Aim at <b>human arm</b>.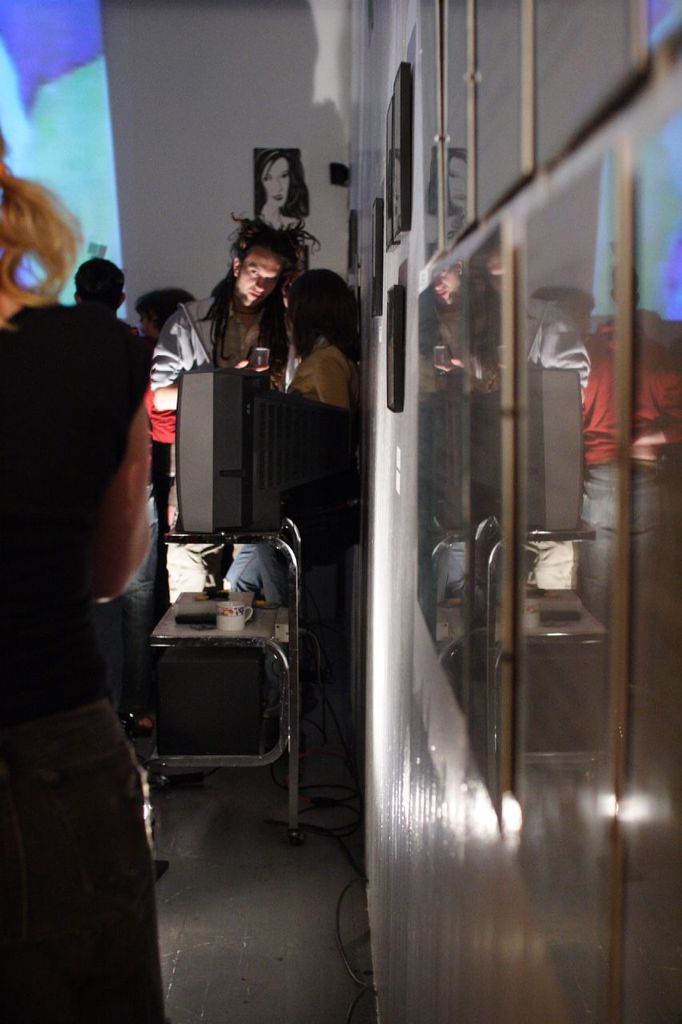
Aimed at locate(95, 391, 157, 602).
